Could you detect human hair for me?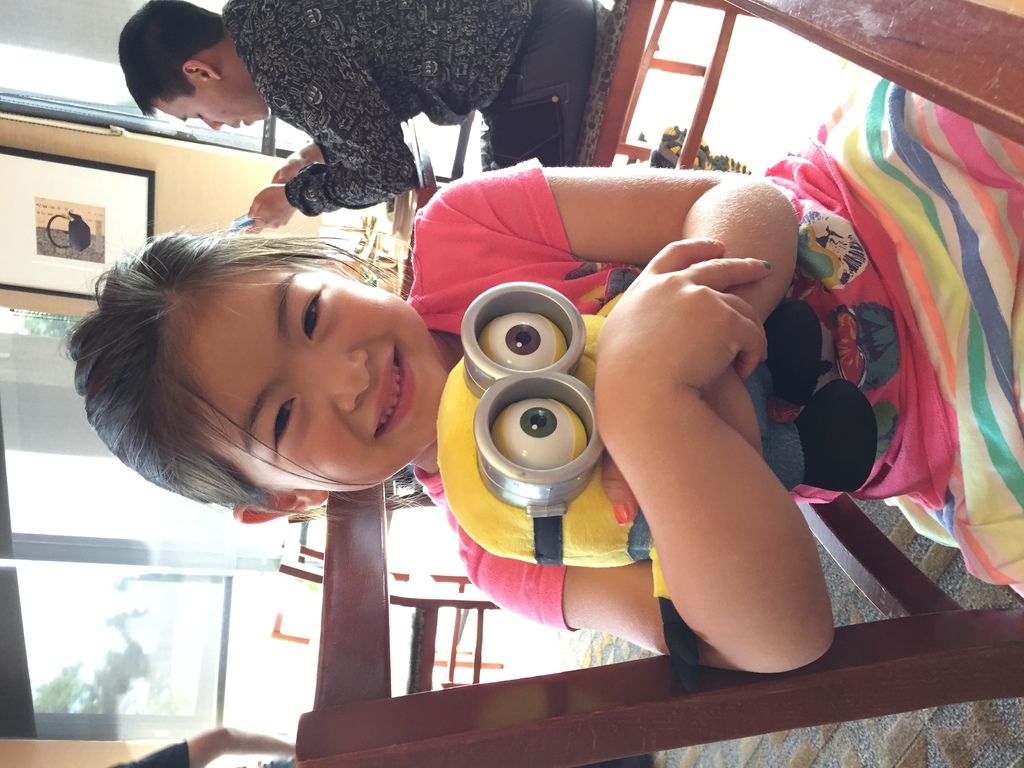
Detection result: <box>114,10,234,107</box>.
